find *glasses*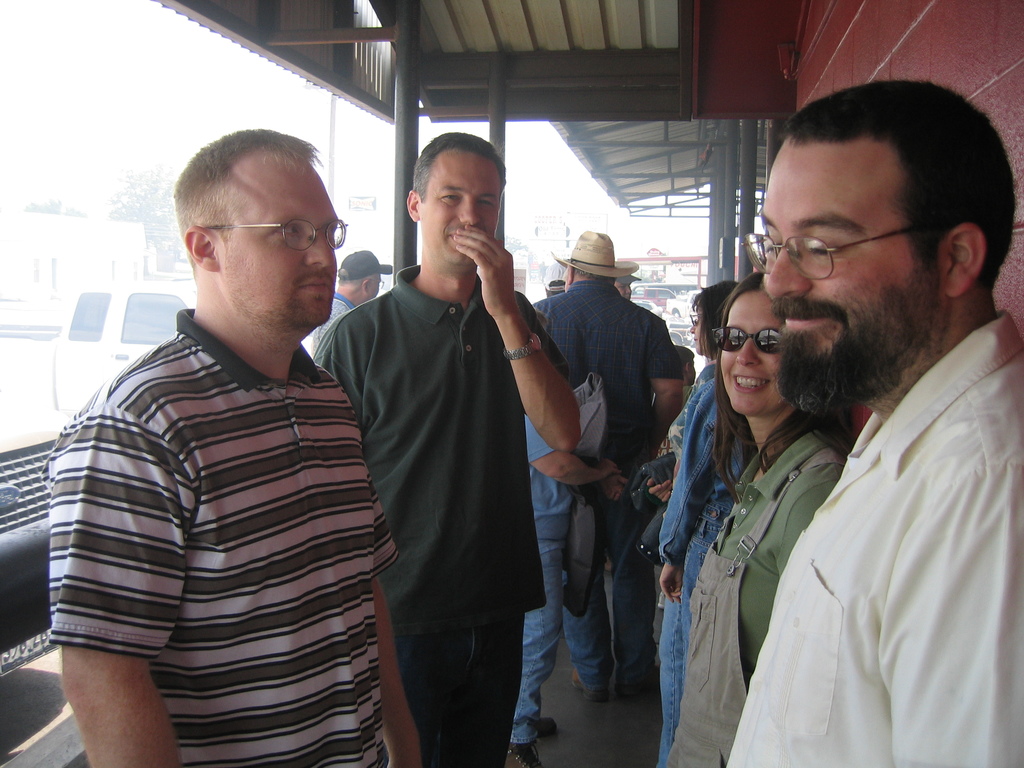
369:277:390:295
